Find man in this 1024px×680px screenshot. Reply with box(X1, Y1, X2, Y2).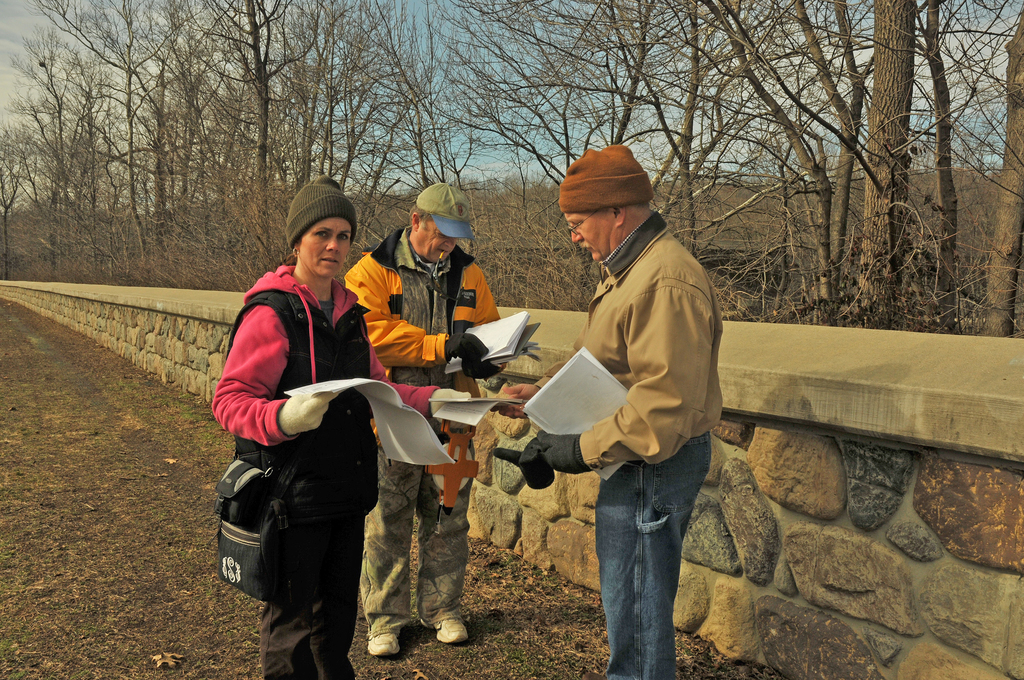
box(541, 143, 751, 638).
